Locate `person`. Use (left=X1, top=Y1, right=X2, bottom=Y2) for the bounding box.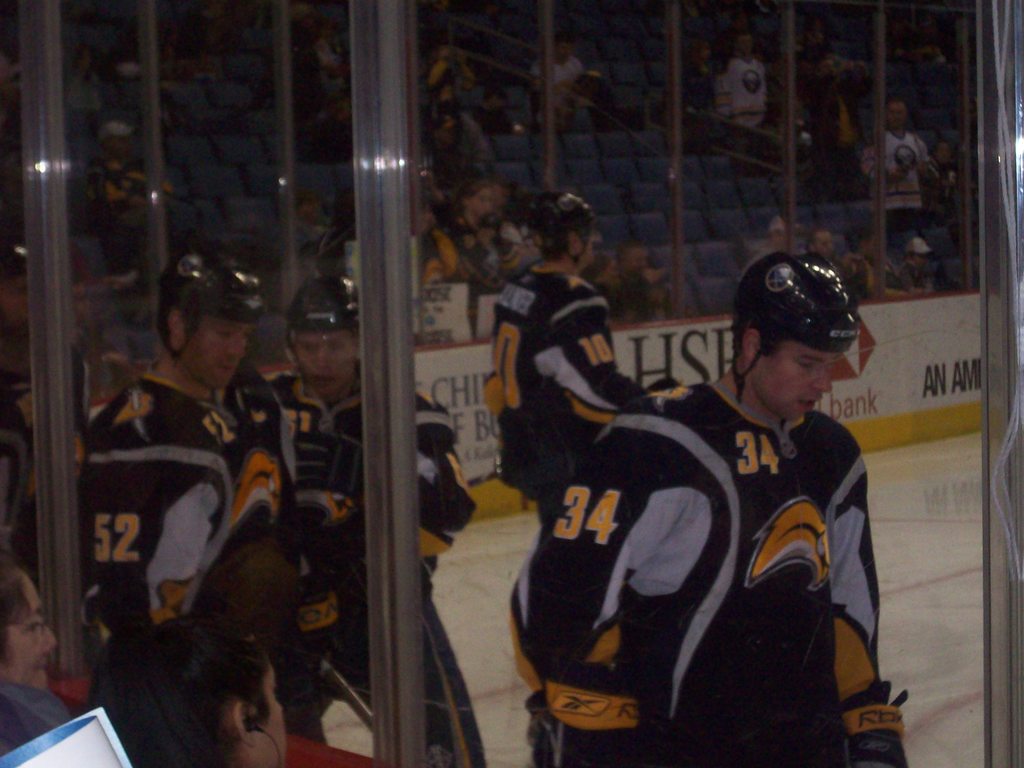
(left=80, top=116, right=174, bottom=218).
